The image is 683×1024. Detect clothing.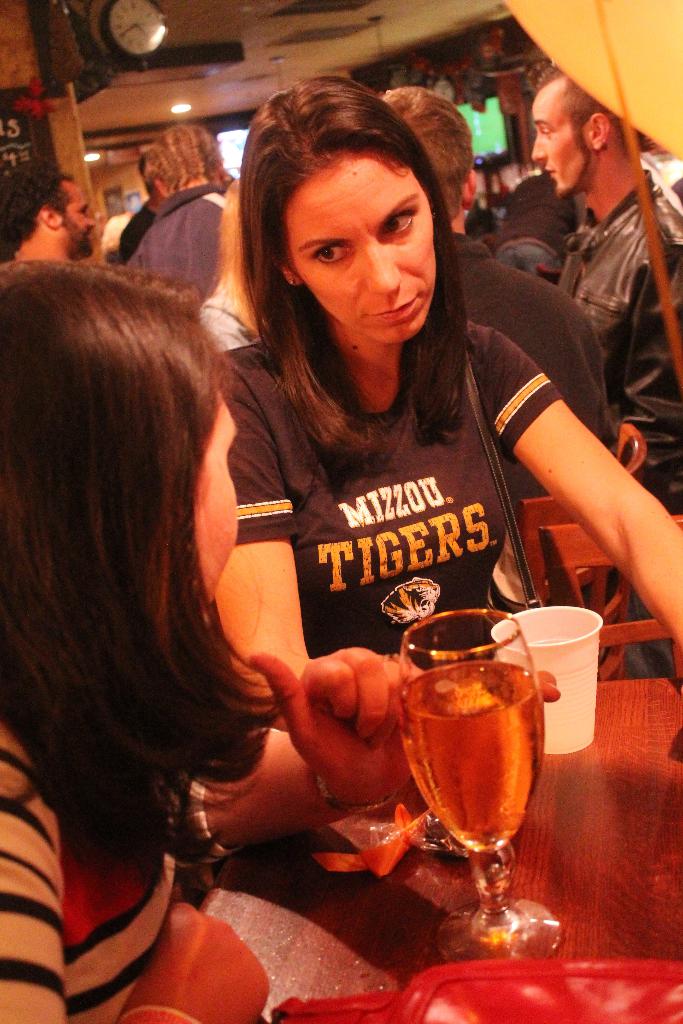
Detection: BBox(180, 279, 608, 746).
